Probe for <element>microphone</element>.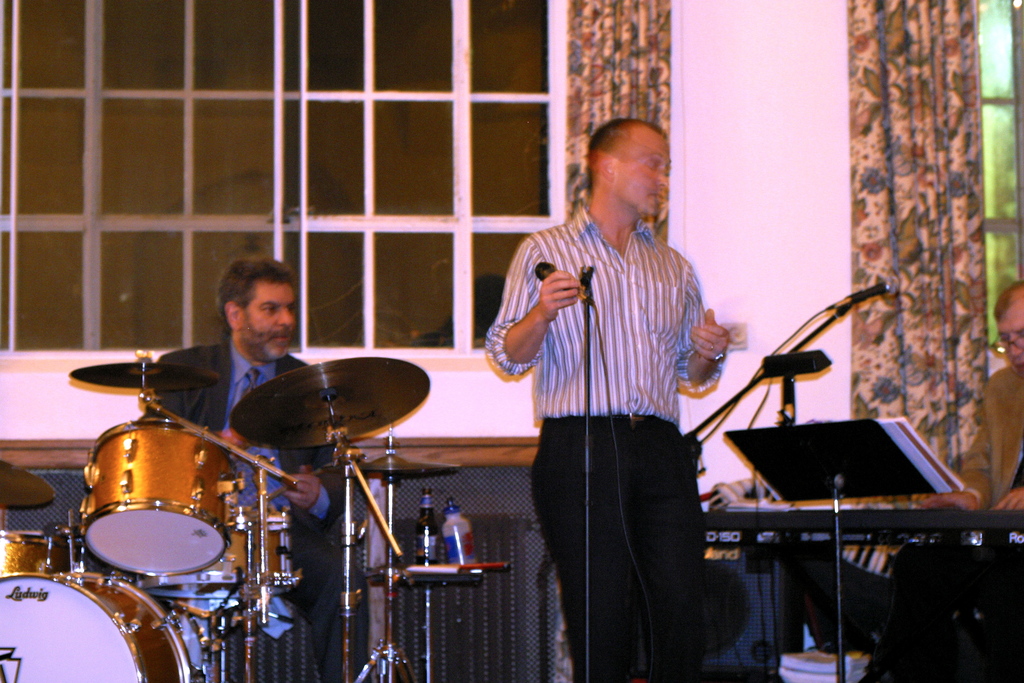
Probe result: box=[834, 277, 895, 313].
